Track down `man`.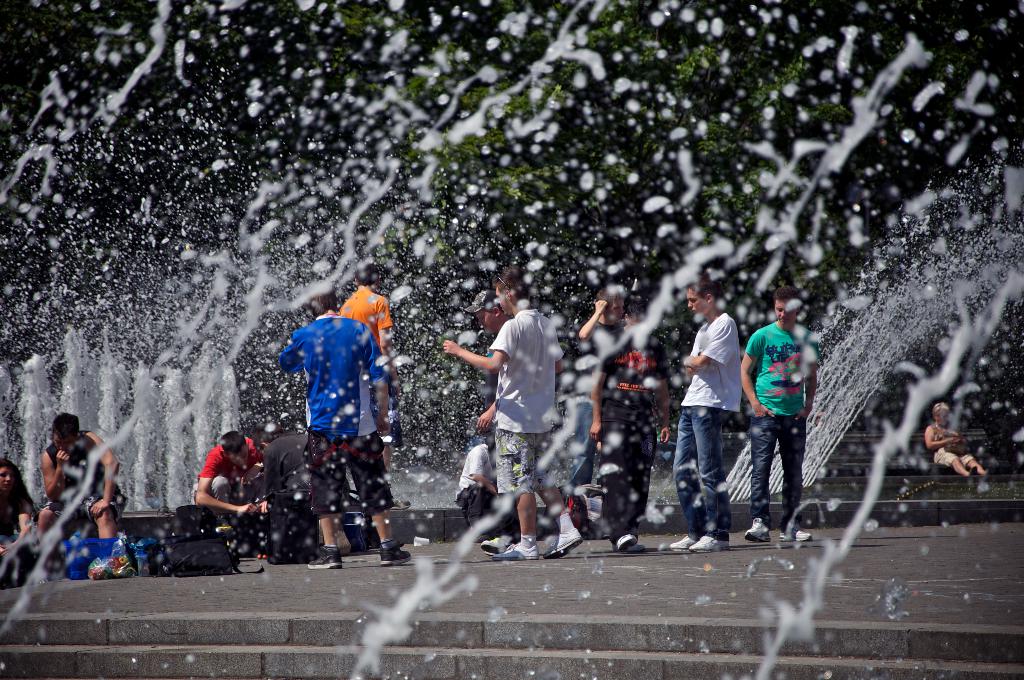
Tracked to 740:287:817:542.
